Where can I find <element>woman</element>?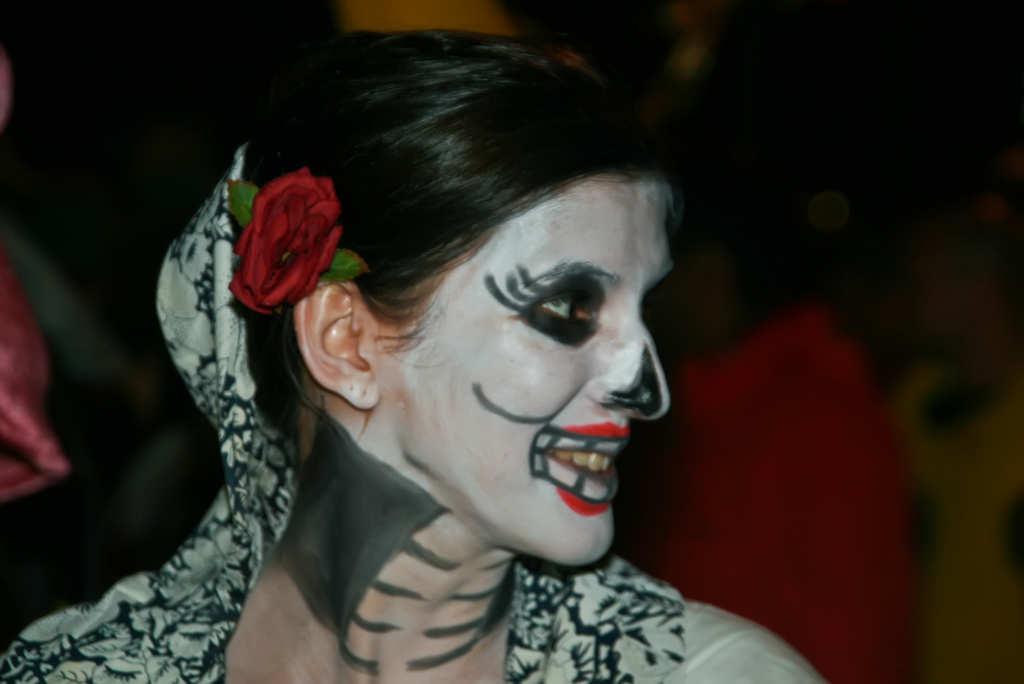
You can find it at region(43, 10, 807, 669).
